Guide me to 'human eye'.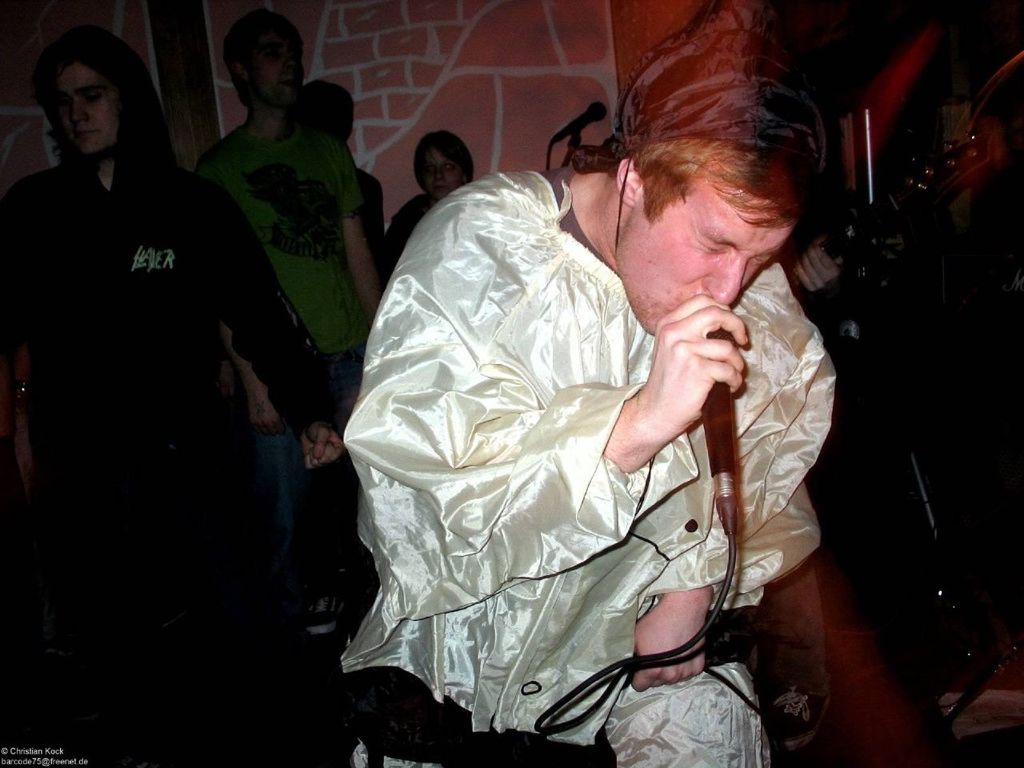
Guidance: 446, 162, 458, 170.
